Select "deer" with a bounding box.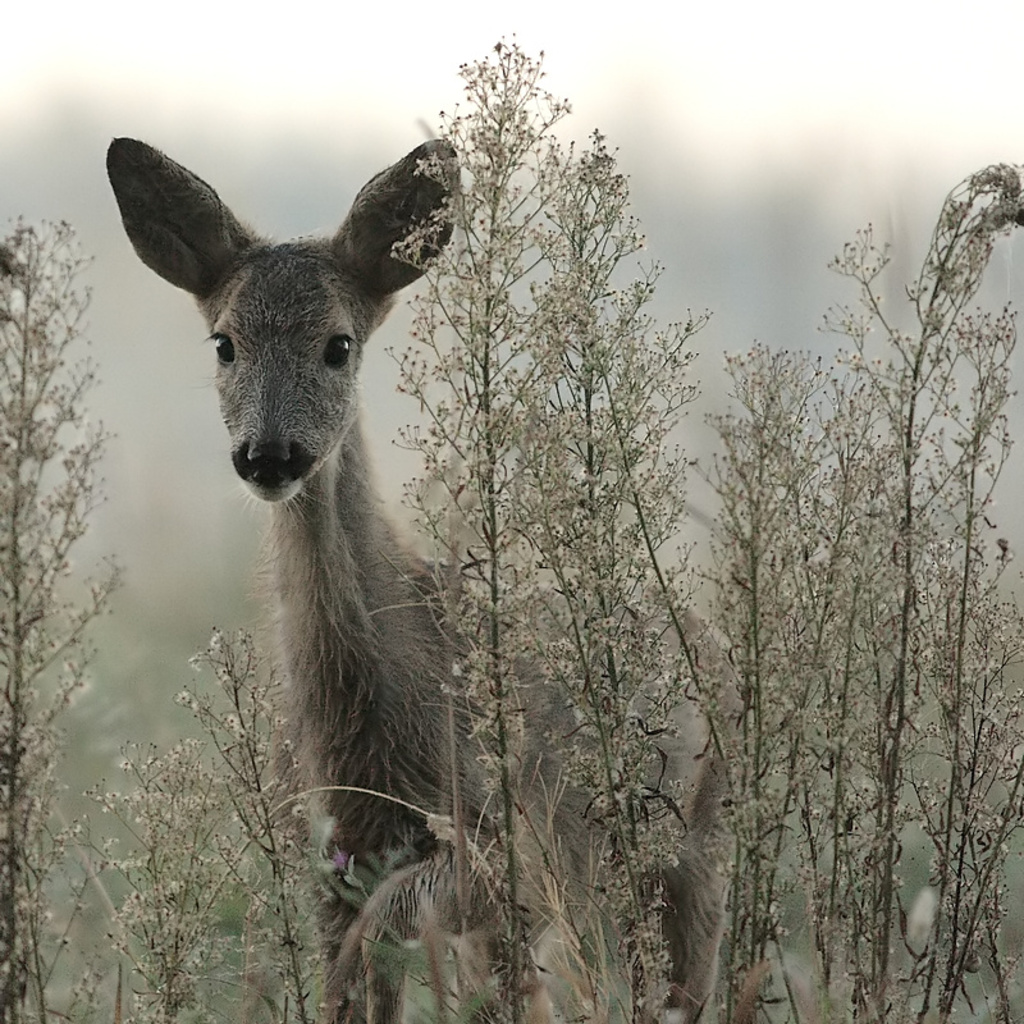
select_region(97, 136, 749, 1023).
